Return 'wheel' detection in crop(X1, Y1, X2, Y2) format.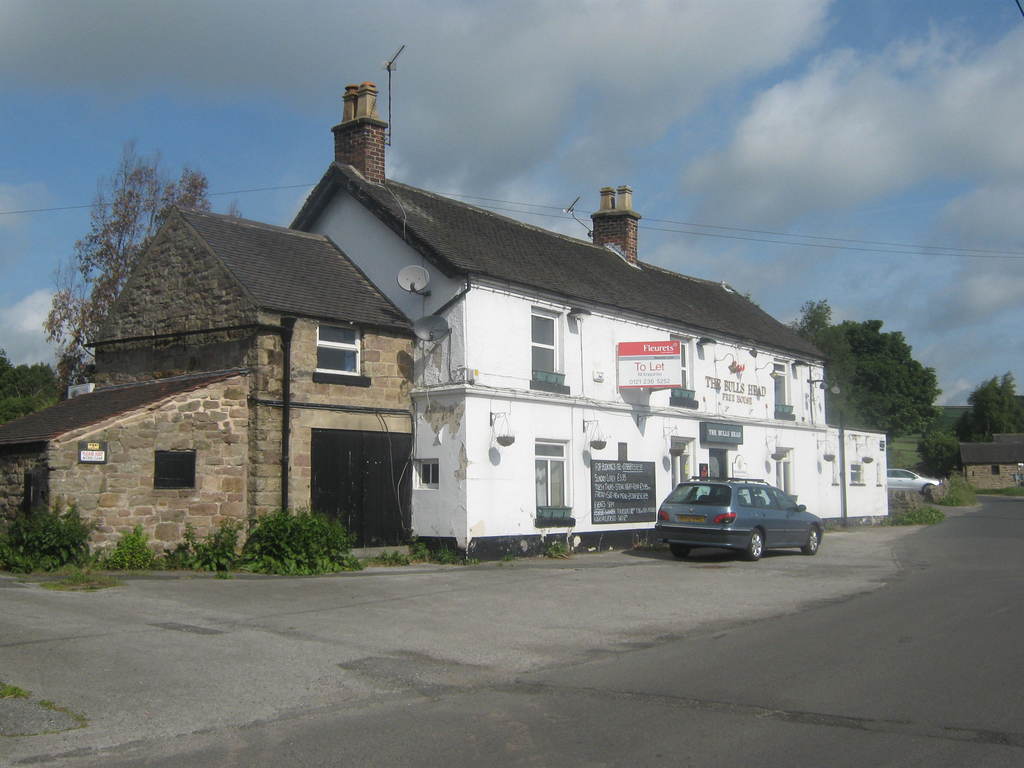
crop(920, 481, 938, 497).
